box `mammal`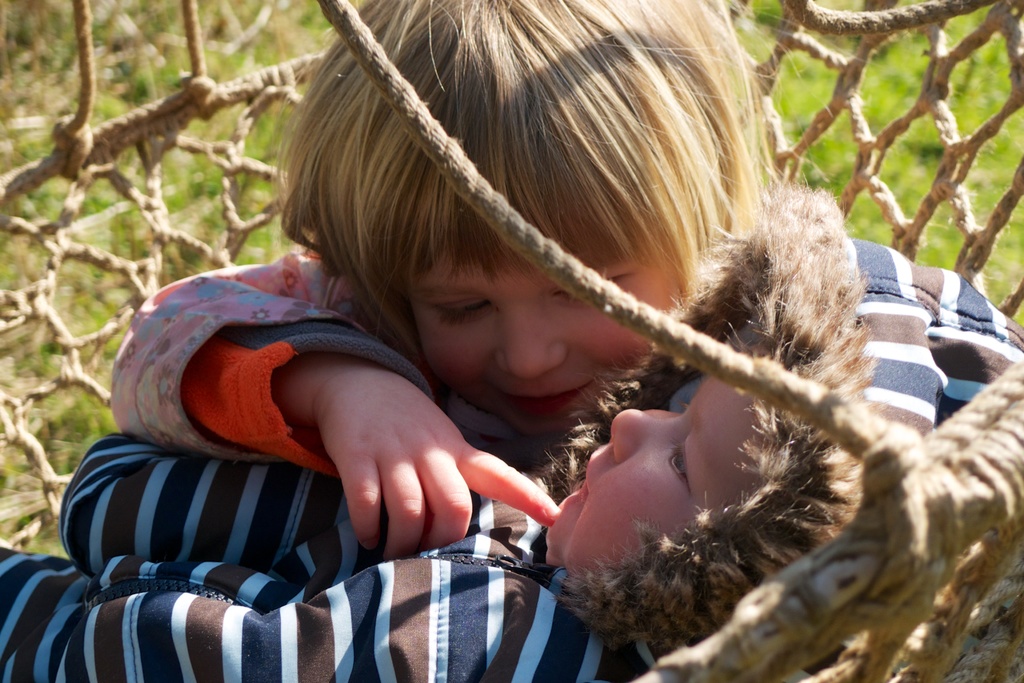
(99,0,854,550)
